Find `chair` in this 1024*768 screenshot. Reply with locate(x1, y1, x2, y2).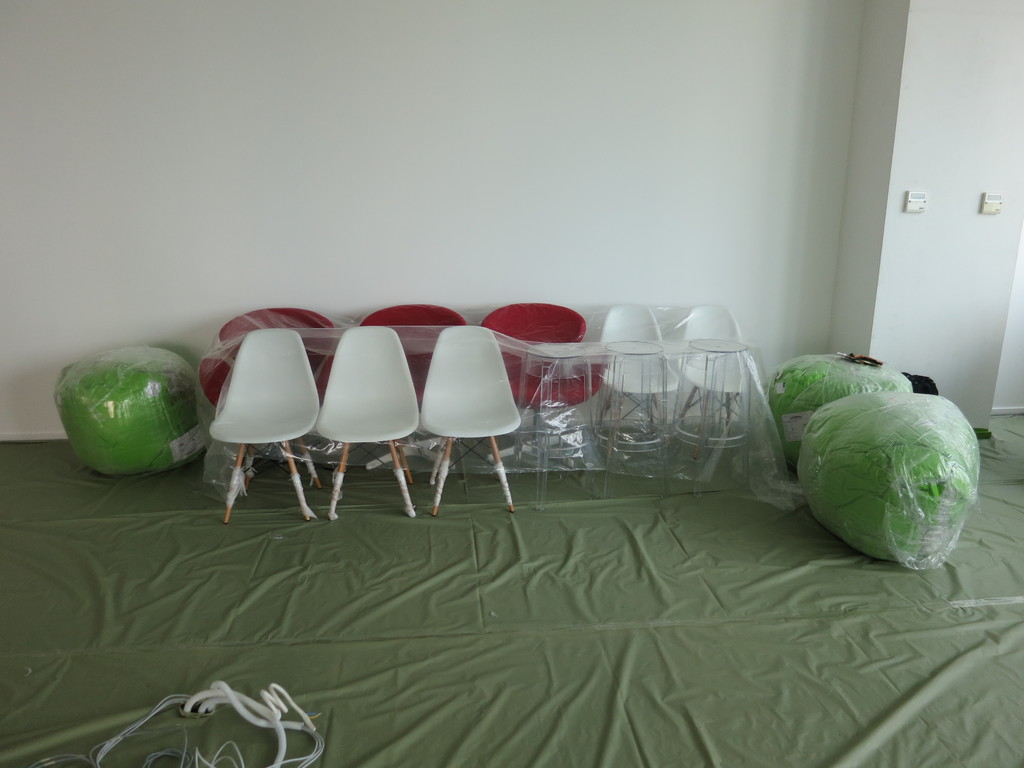
locate(197, 307, 337, 474).
